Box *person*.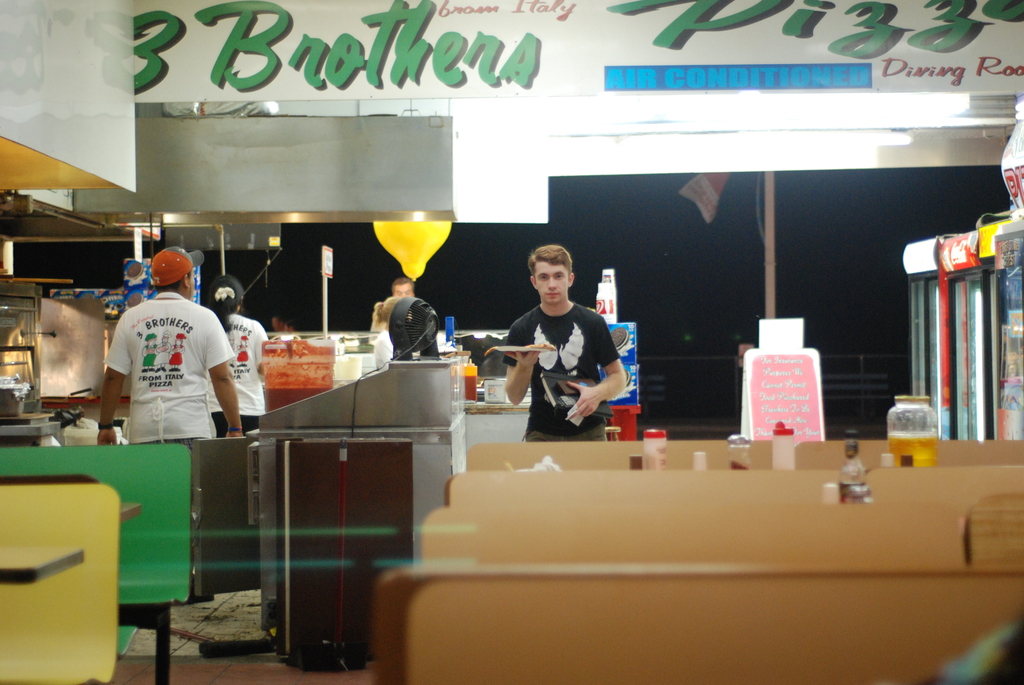
region(209, 278, 275, 446).
